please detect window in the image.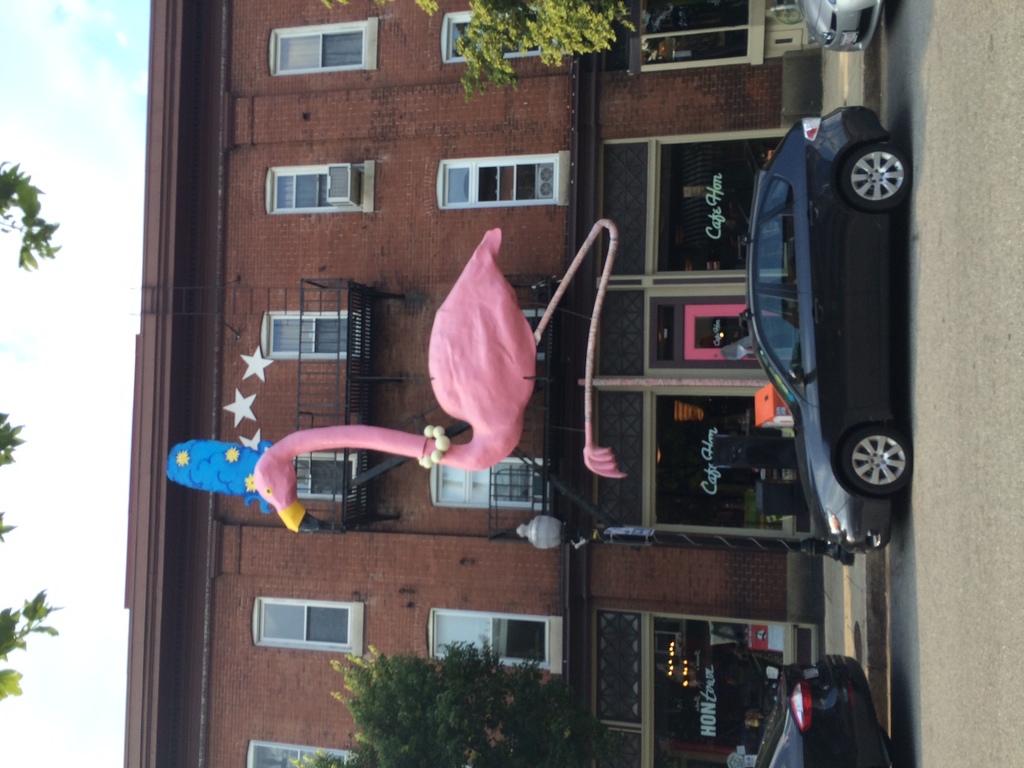
pyautogui.locateOnScreen(433, 458, 546, 511).
